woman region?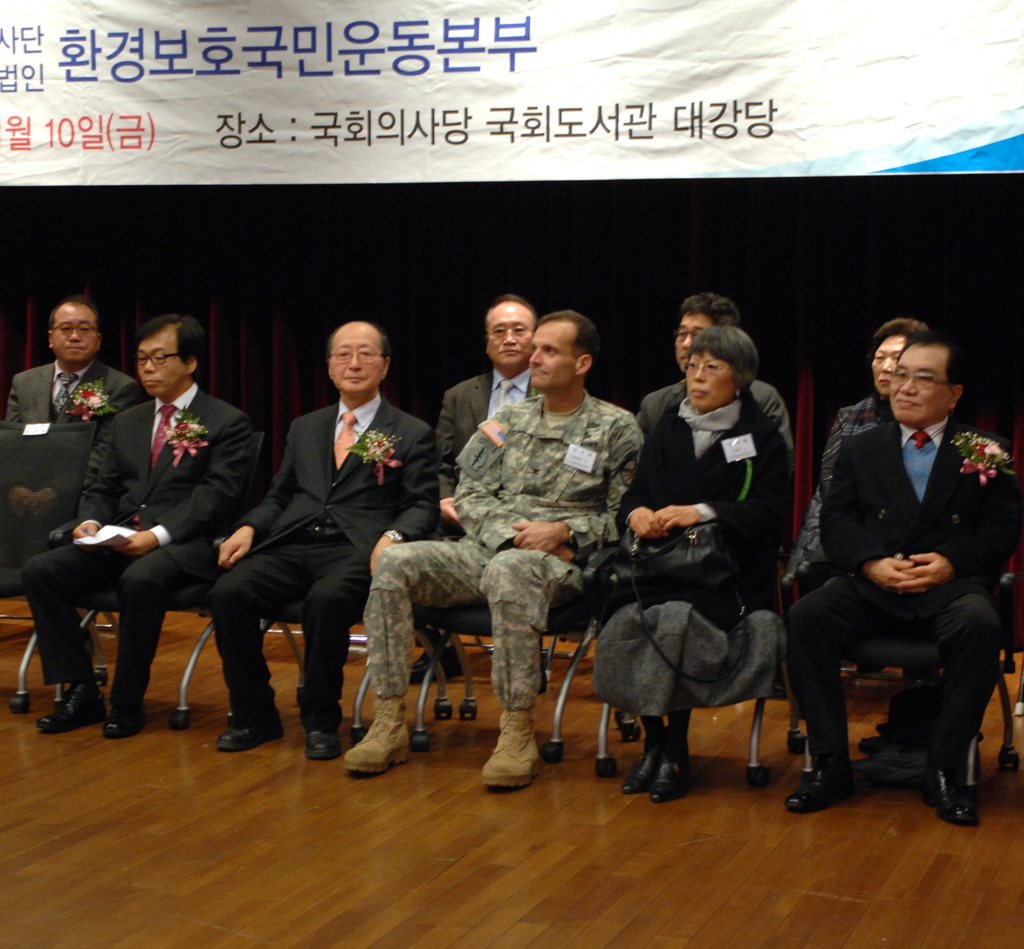
Rect(627, 312, 809, 824)
